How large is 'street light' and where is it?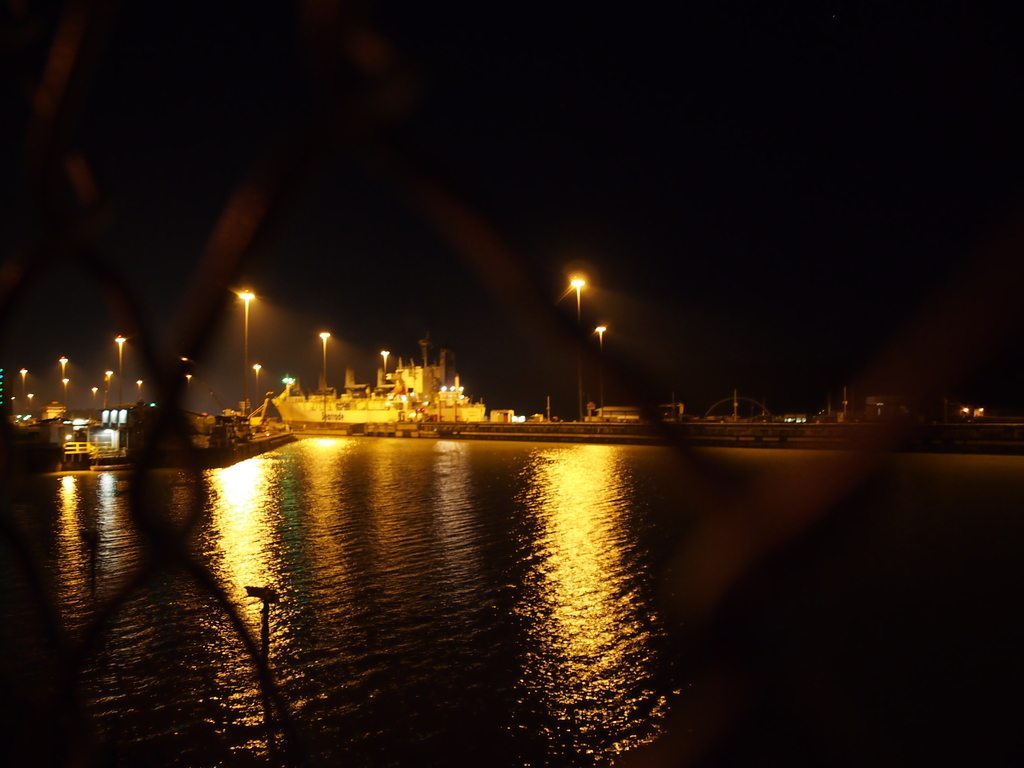
Bounding box: [317, 326, 334, 394].
